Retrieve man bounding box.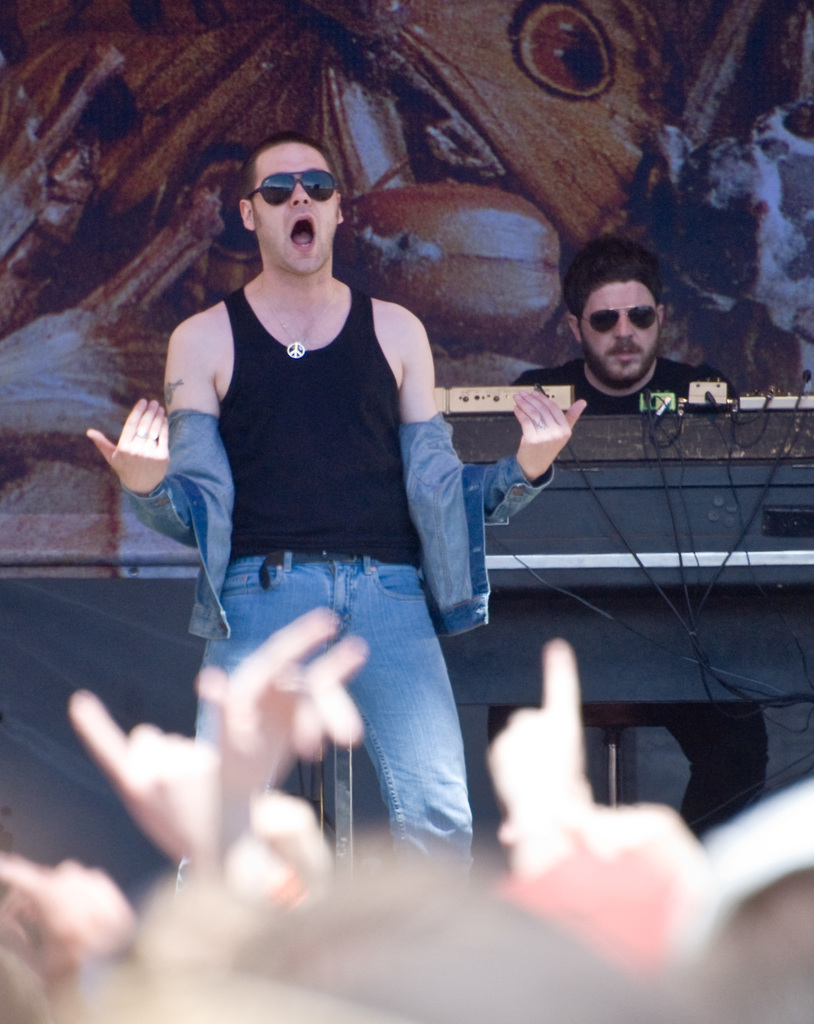
Bounding box: left=100, top=141, right=547, bottom=897.
